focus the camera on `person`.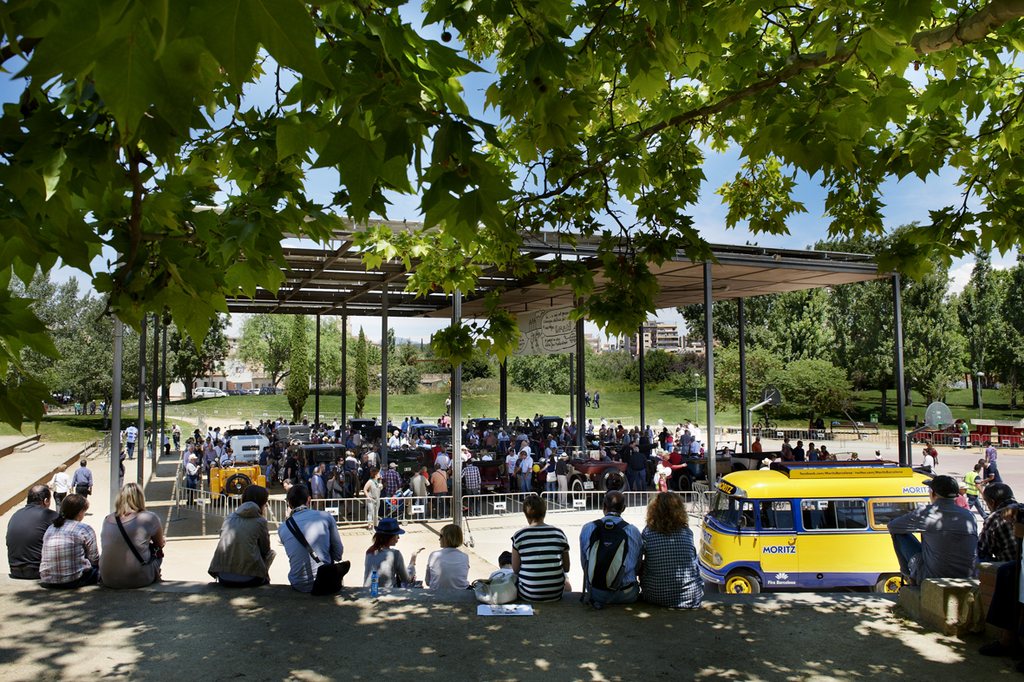
Focus region: left=887, top=472, right=980, bottom=590.
